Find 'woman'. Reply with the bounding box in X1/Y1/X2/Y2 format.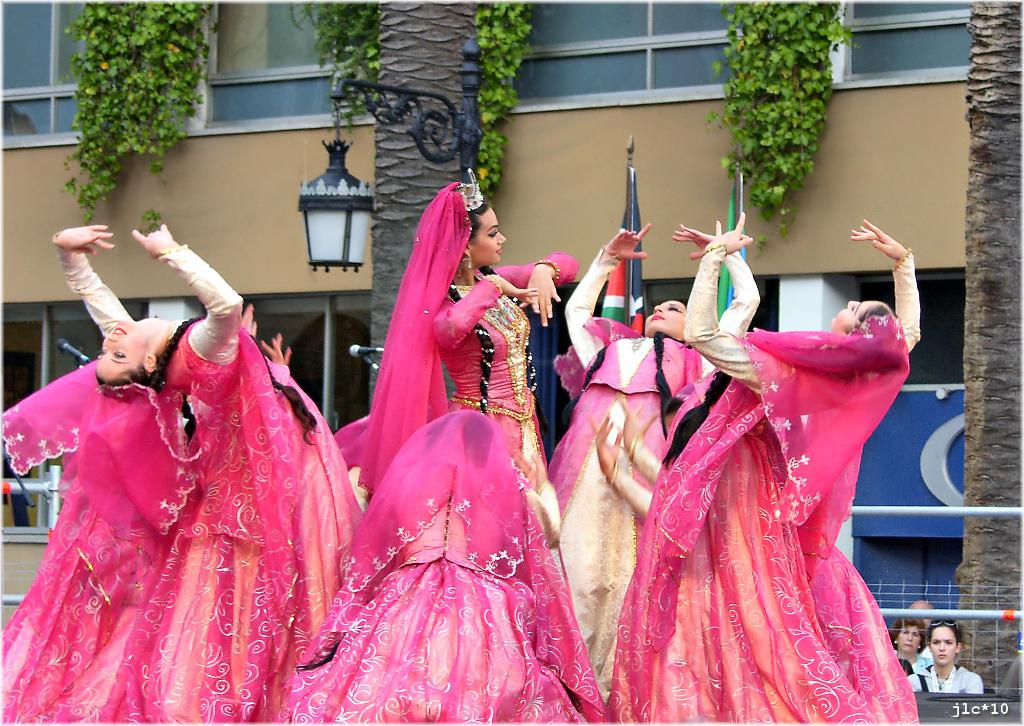
604/231/930/725.
